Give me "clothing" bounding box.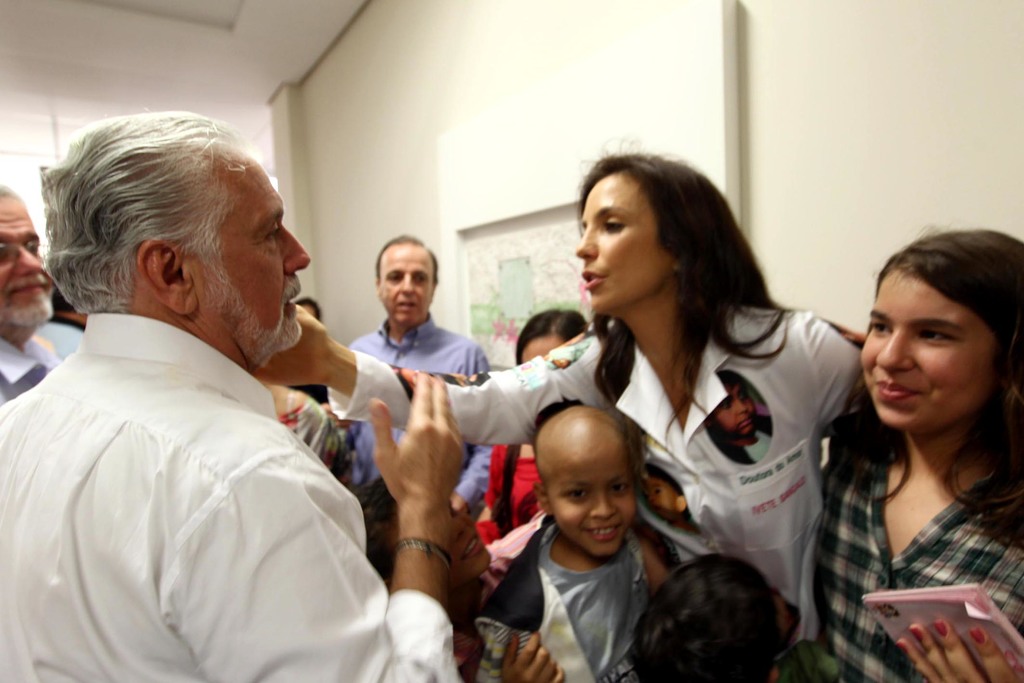
Rect(812, 449, 1023, 678).
